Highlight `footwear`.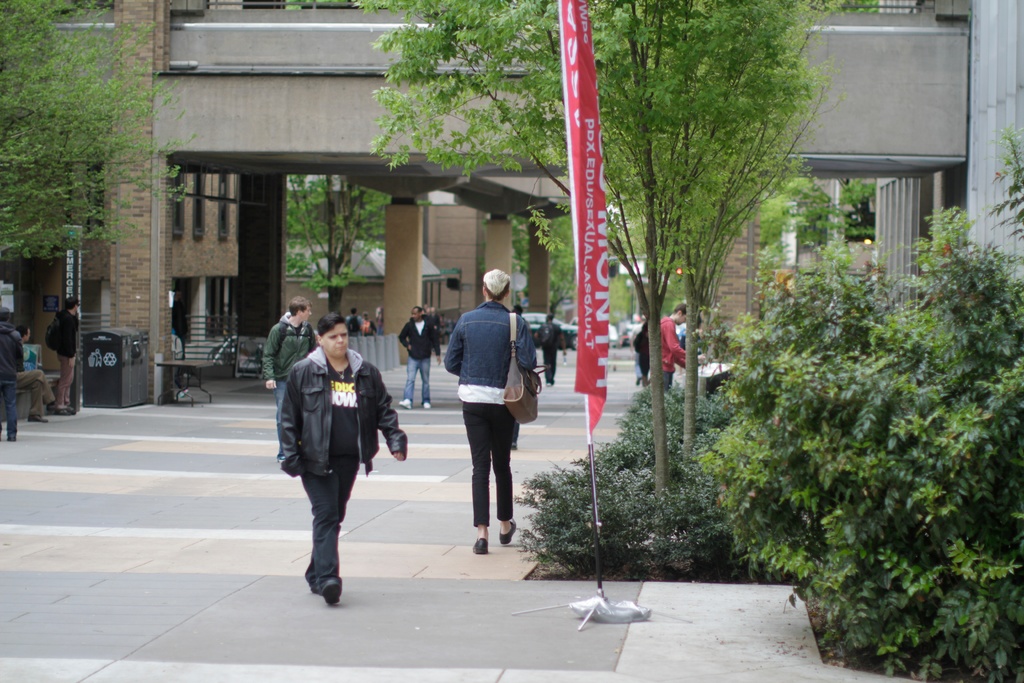
Highlighted region: <bbox>65, 403, 76, 415</bbox>.
